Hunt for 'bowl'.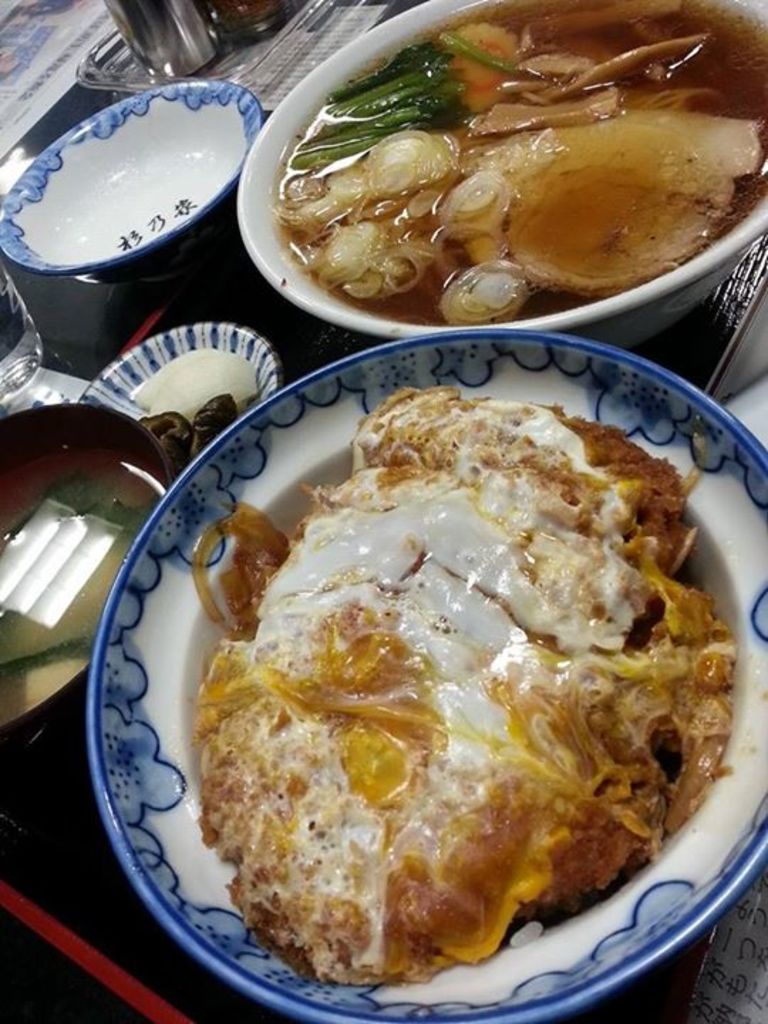
Hunted down at (x1=243, y1=0, x2=767, y2=346).
